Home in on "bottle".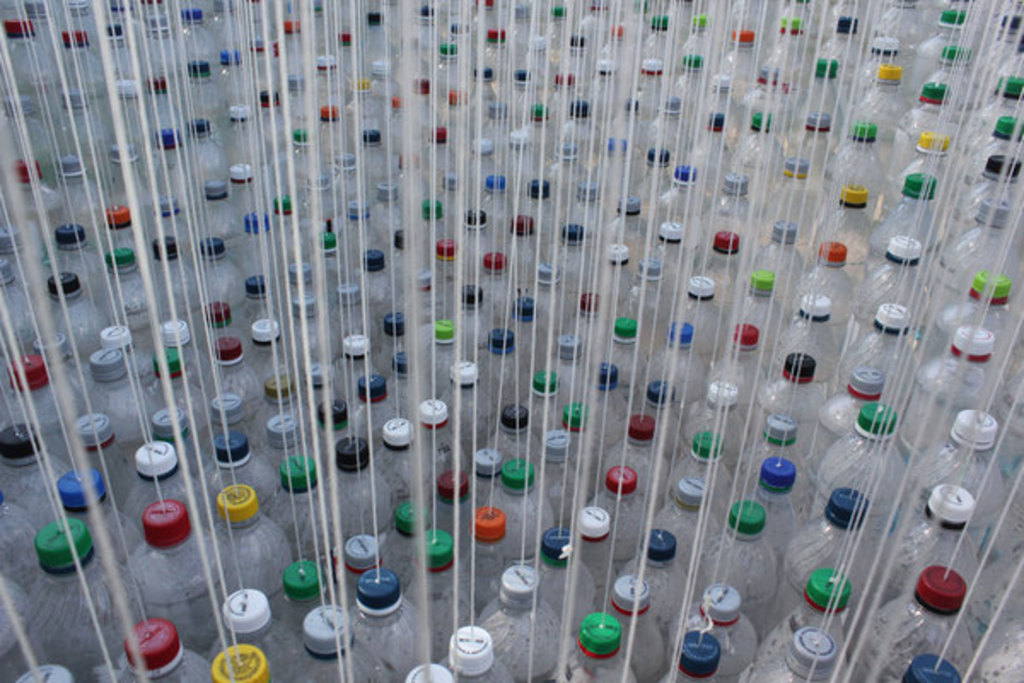
Homed in at select_region(276, 601, 386, 681).
